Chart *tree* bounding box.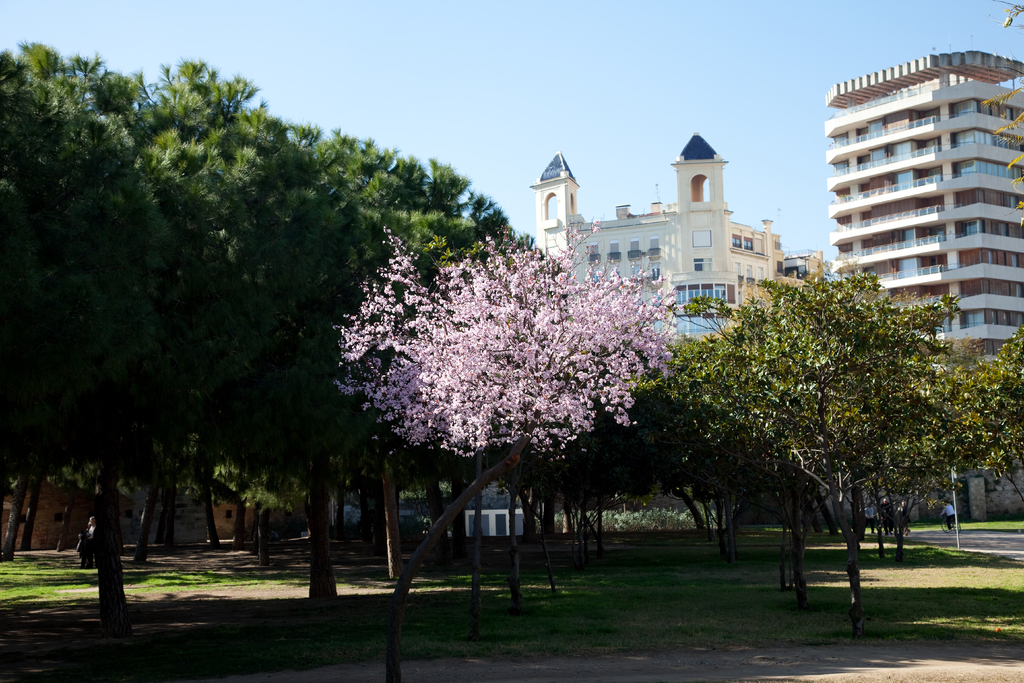
Charted: locate(305, 234, 715, 553).
